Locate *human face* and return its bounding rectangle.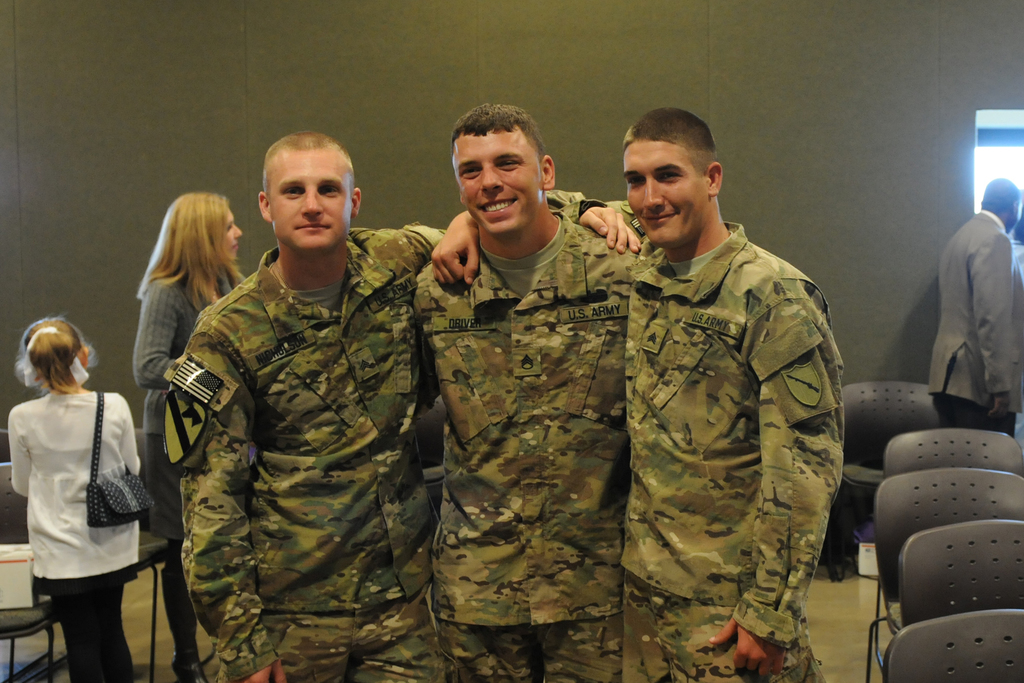
[620,136,704,248].
